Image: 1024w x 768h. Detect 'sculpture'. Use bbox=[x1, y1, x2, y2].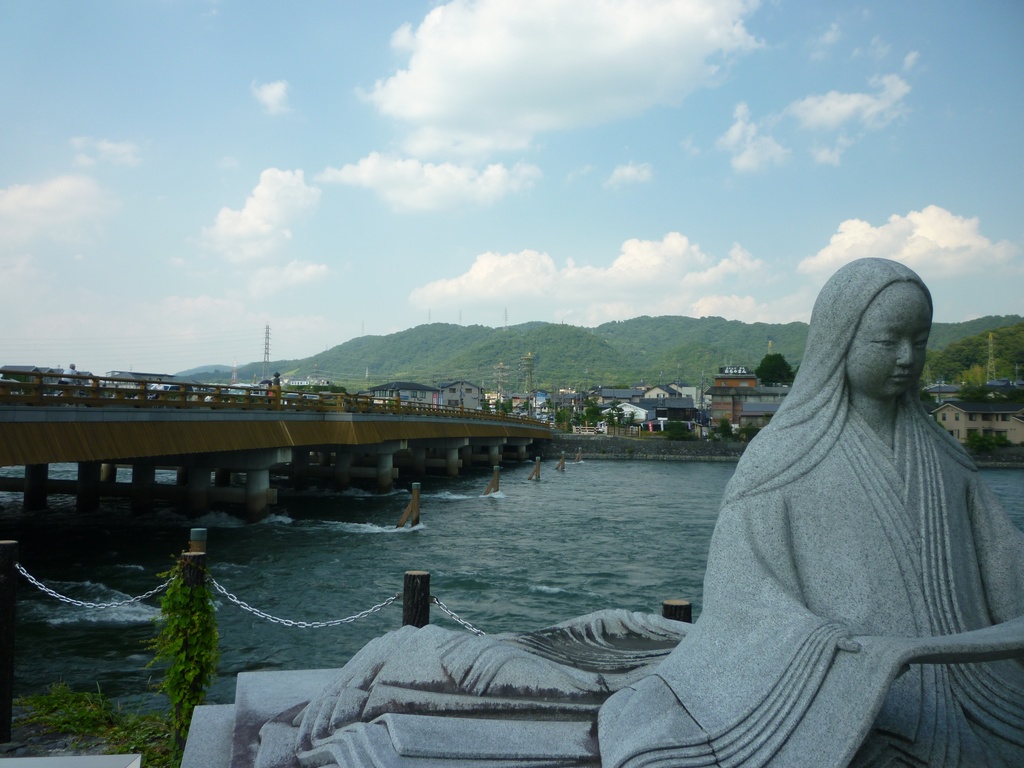
bbox=[271, 266, 967, 755].
